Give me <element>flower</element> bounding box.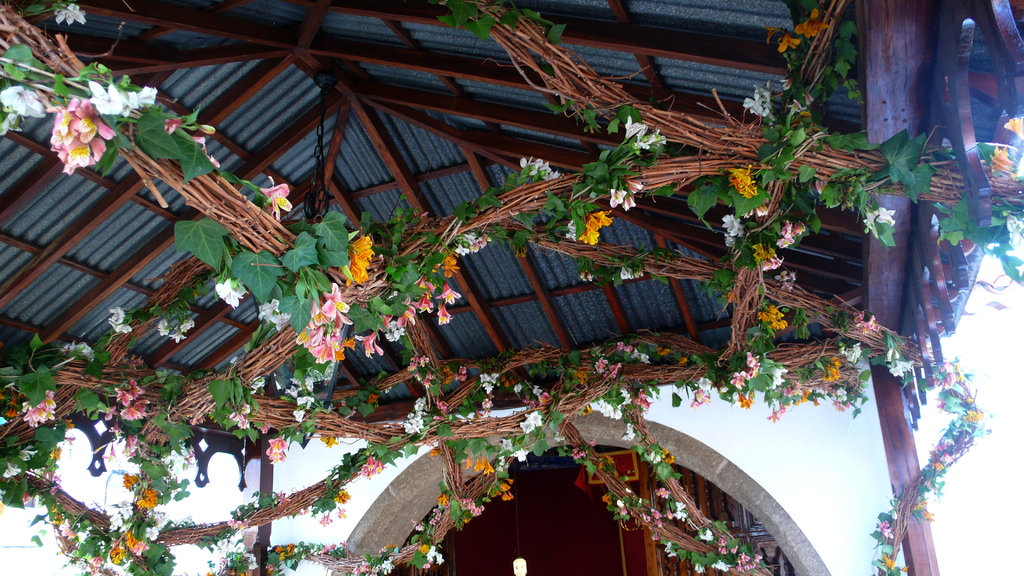
box=[744, 90, 777, 123].
